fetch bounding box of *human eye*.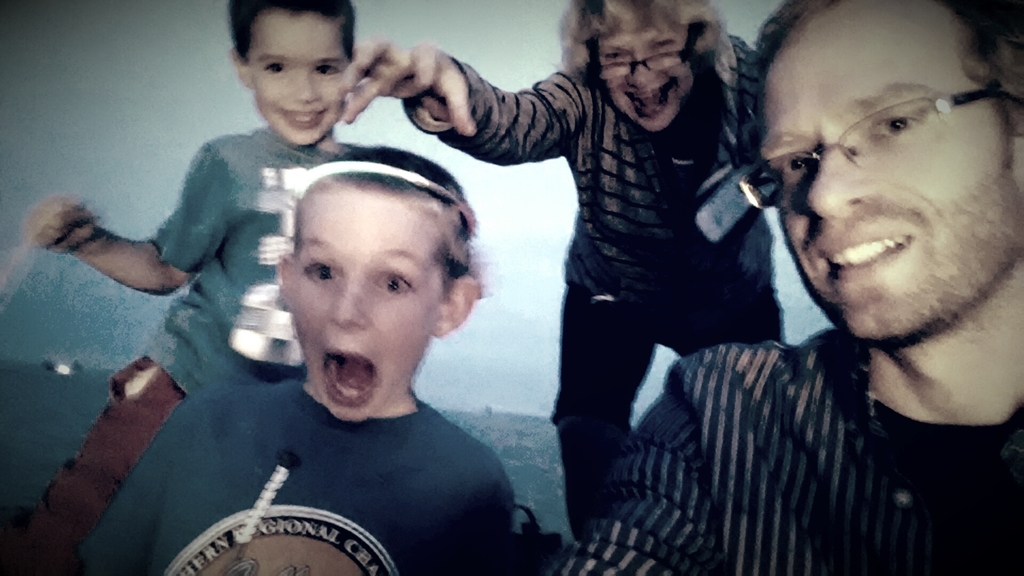
Bbox: {"left": 374, "top": 270, "right": 416, "bottom": 301}.
